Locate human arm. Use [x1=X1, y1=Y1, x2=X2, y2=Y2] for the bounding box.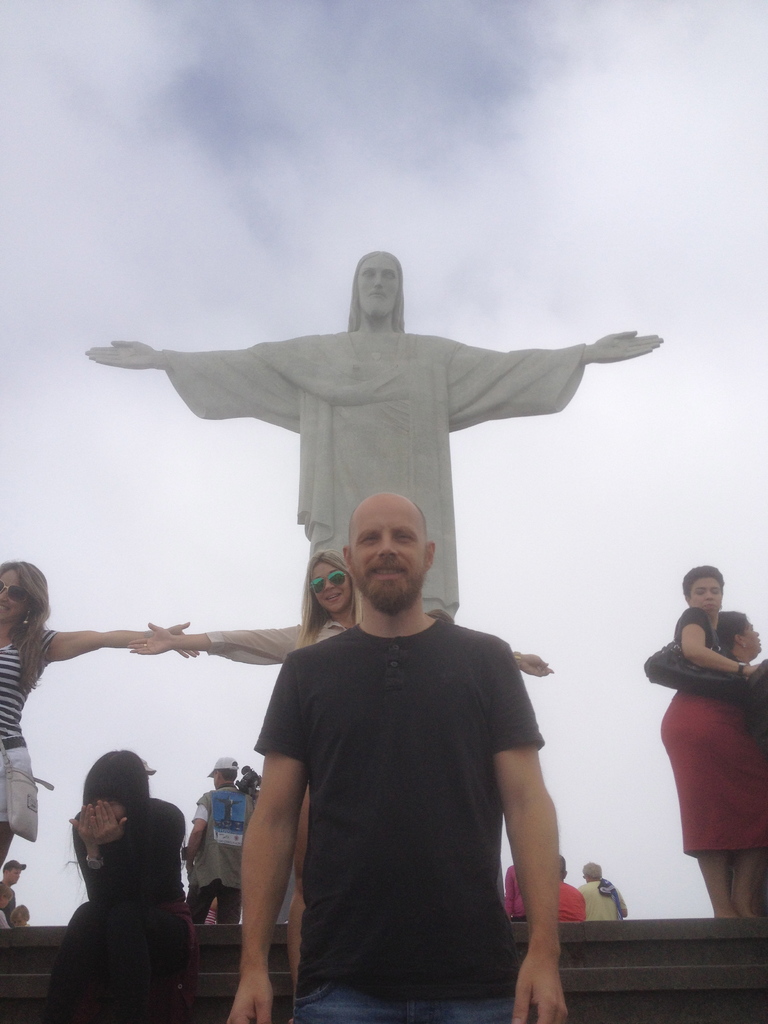
[x1=486, y1=644, x2=574, y2=1023].
